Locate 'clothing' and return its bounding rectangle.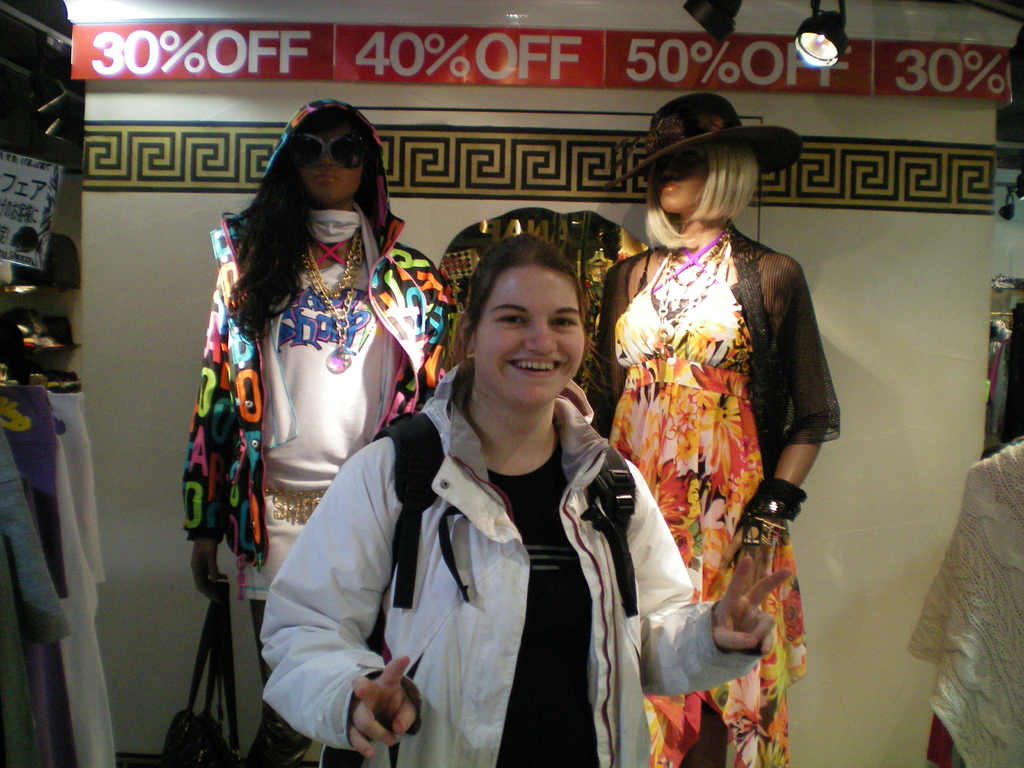
left=257, top=353, right=762, bottom=767.
